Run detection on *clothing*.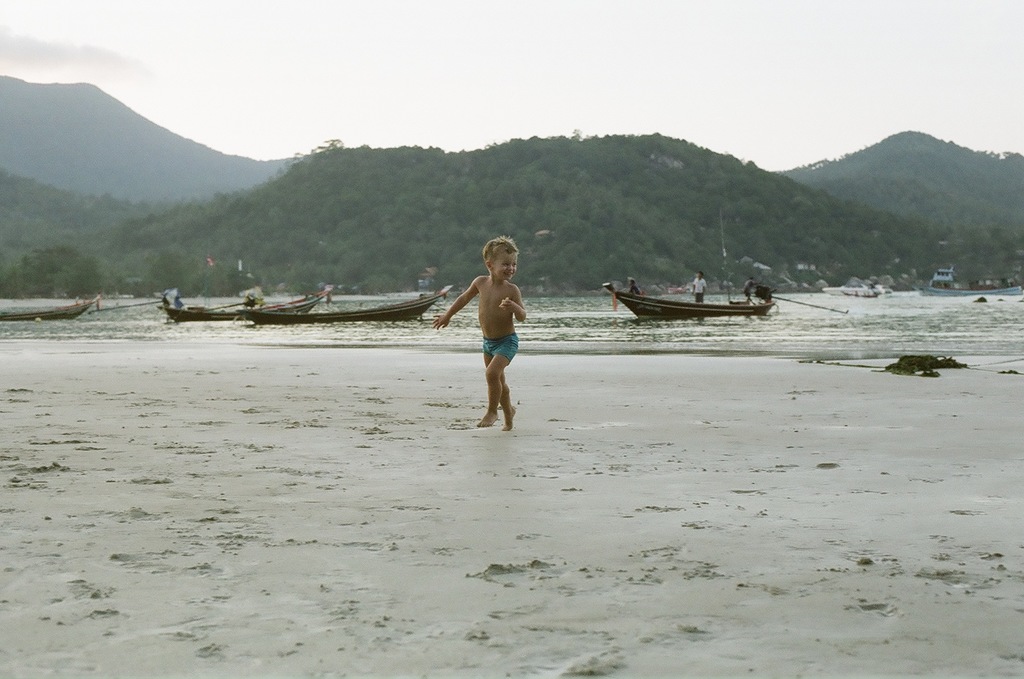
Result: [left=628, top=284, right=639, bottom=294].
